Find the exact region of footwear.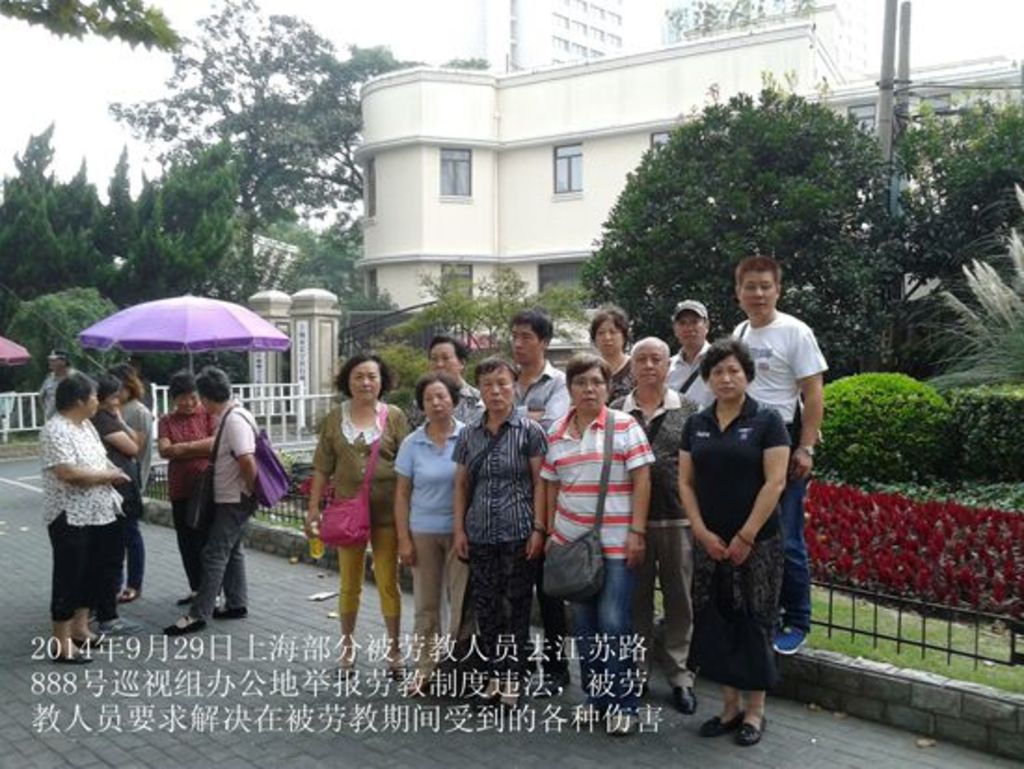
Exact region: pyautogui.locateOnScreen(333, 652, 356, 678).
